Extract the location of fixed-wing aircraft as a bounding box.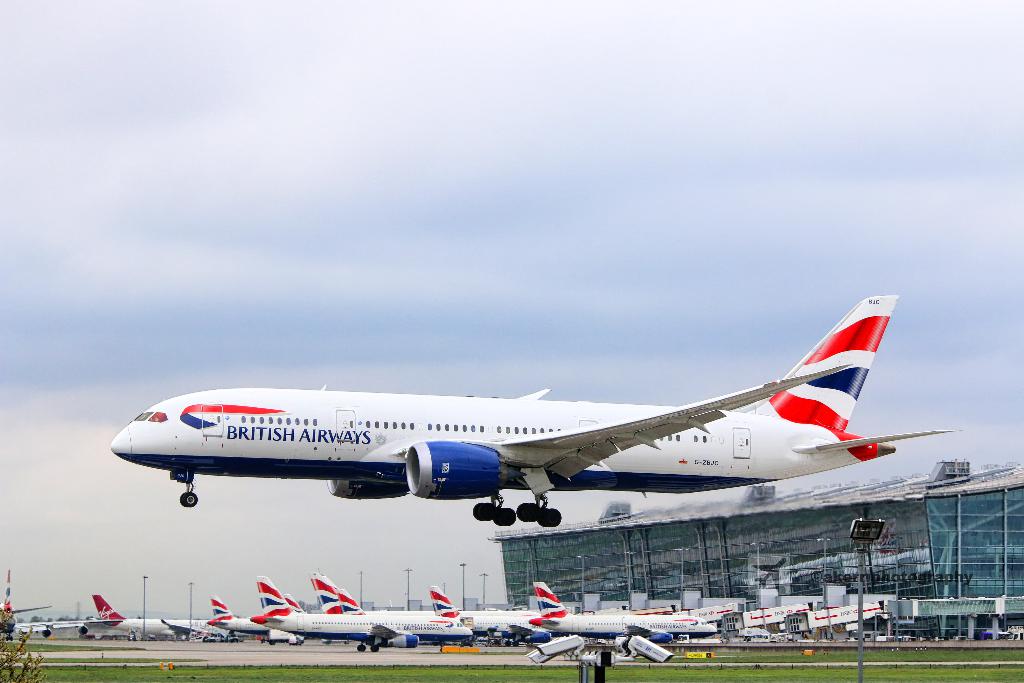
304,567,346,616.
